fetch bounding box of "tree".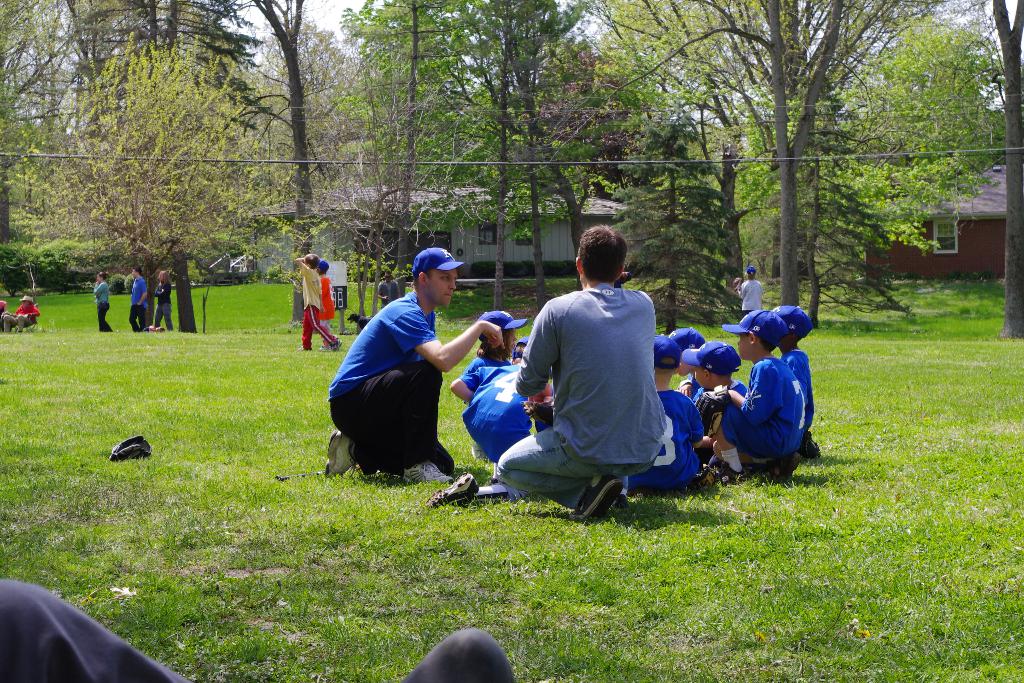
Bbox: [361,0,468,294].
